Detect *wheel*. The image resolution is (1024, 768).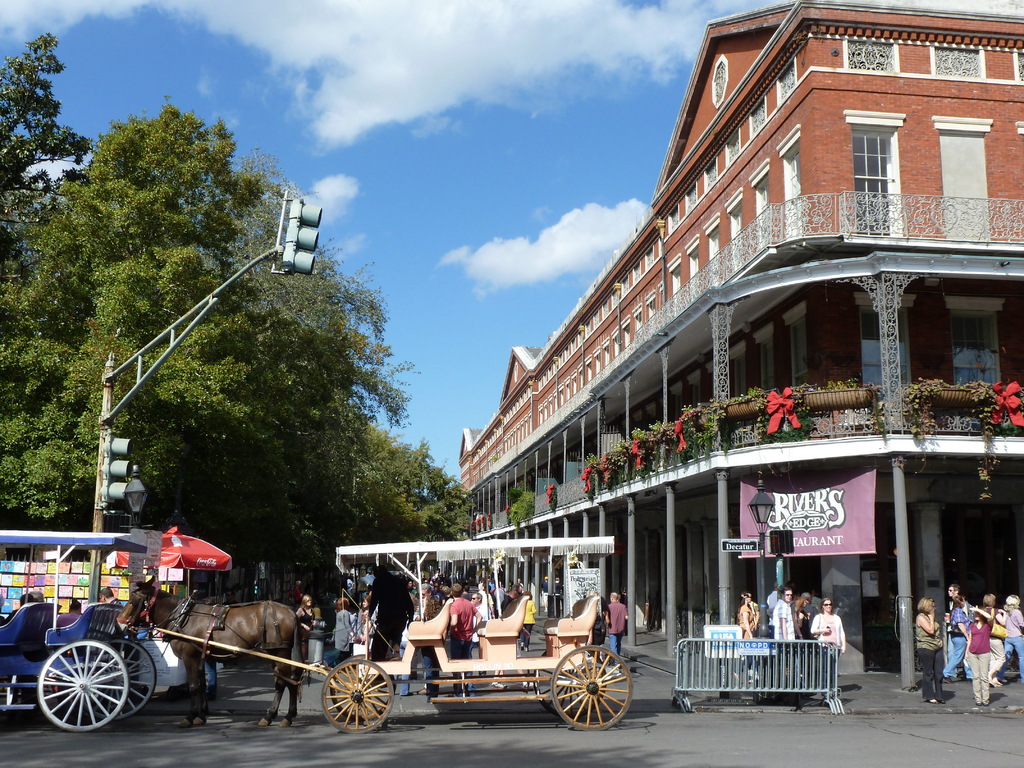
x1=325 y1=659 x2=391 y2=733.
